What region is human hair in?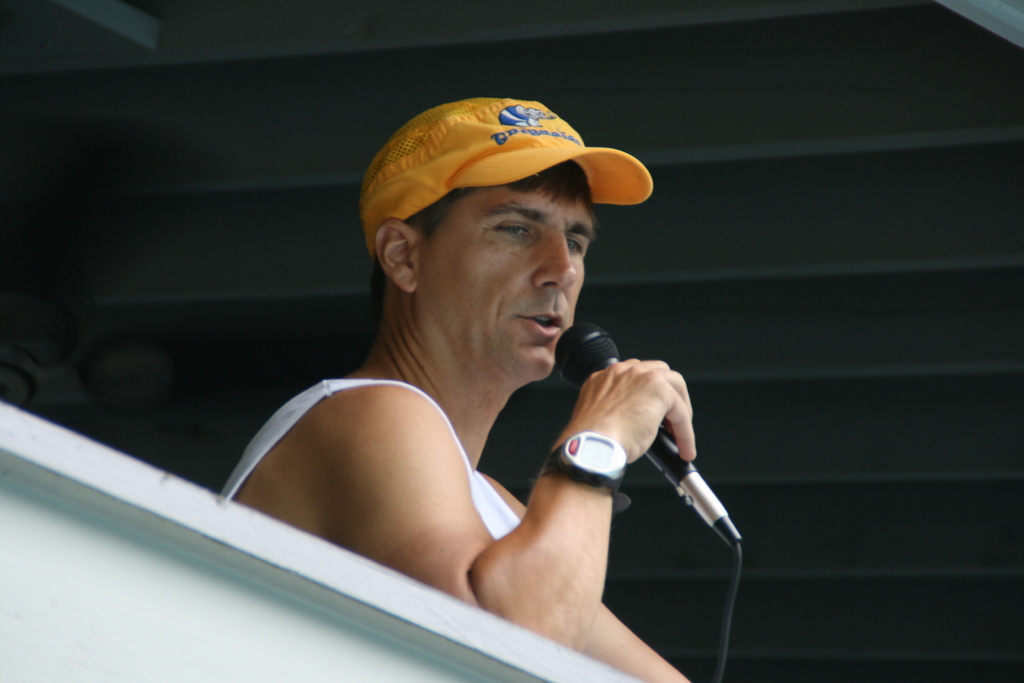
(369, 160, 593, 305).
